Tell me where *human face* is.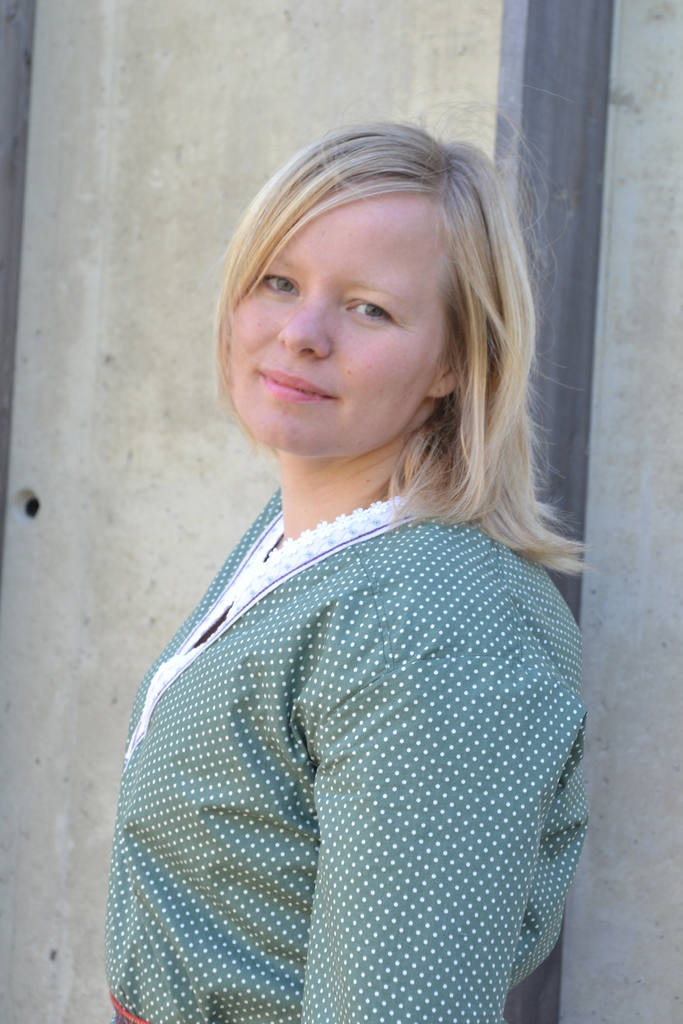
*human face* is at crop(224, 198, 446, 455).
